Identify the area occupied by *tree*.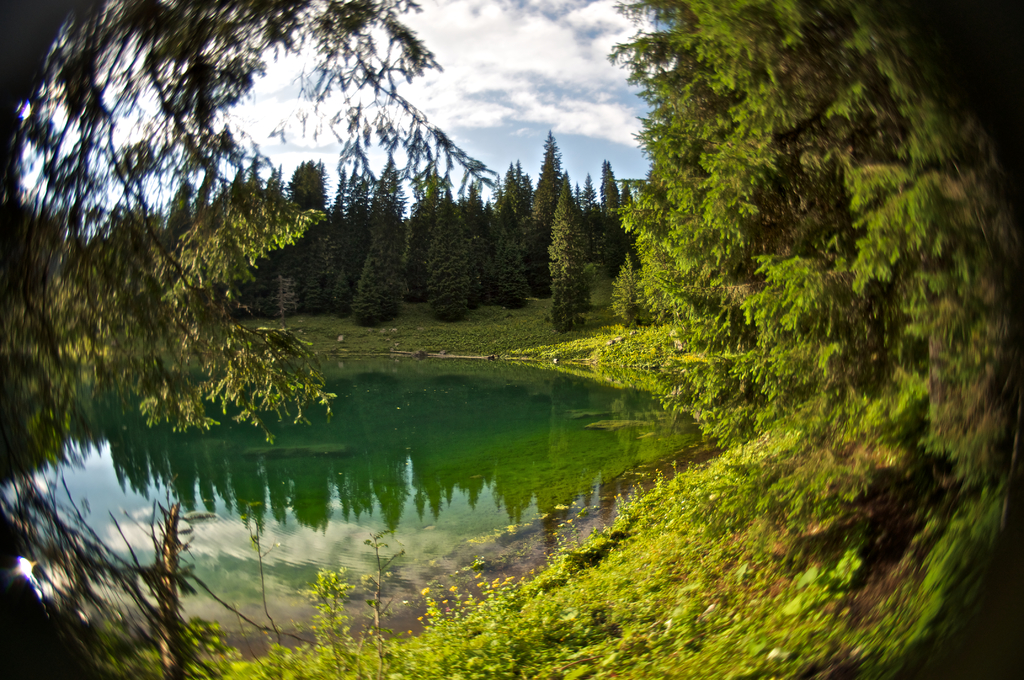
Area: crop(0, 0, 509, 474).
